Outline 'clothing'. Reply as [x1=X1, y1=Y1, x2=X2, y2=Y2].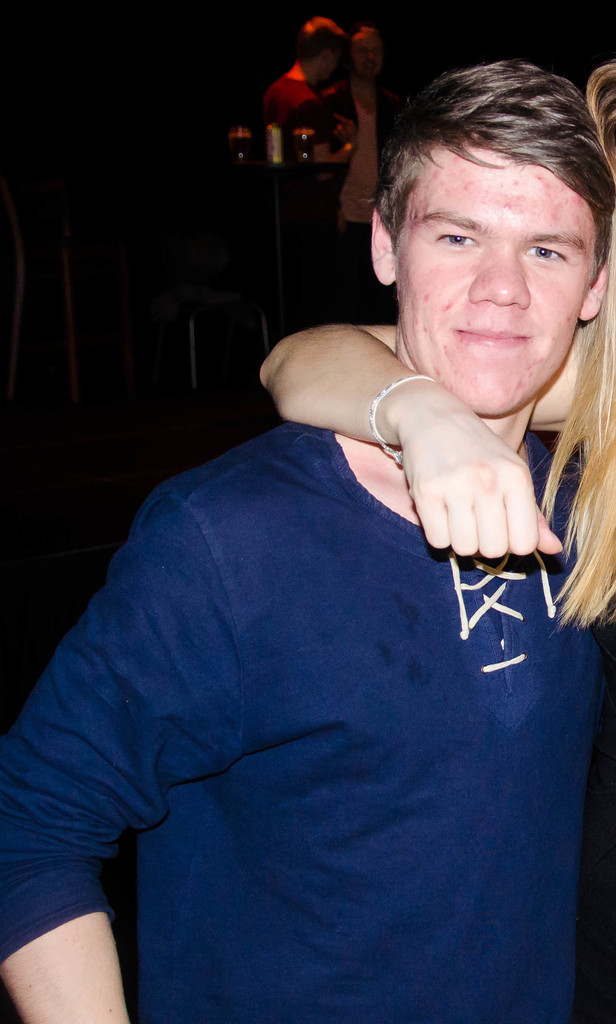
[x1=260, y1=73, x2=321, y2=157].
